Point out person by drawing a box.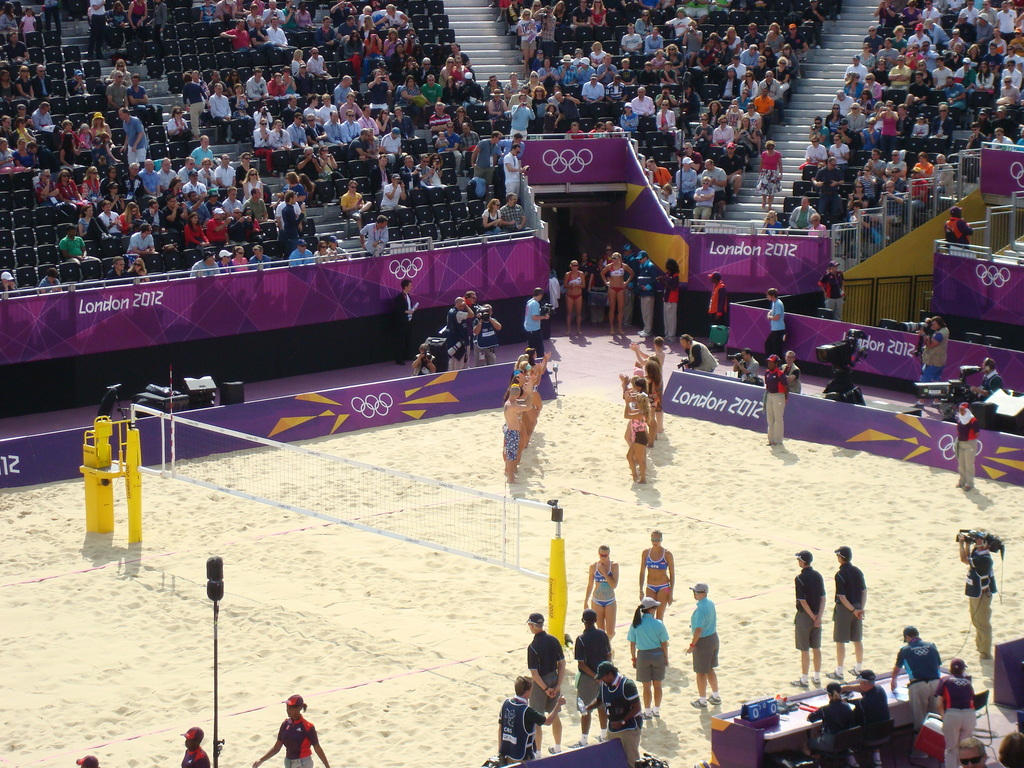
[left=753, top=138, right=780, bottom=207].
